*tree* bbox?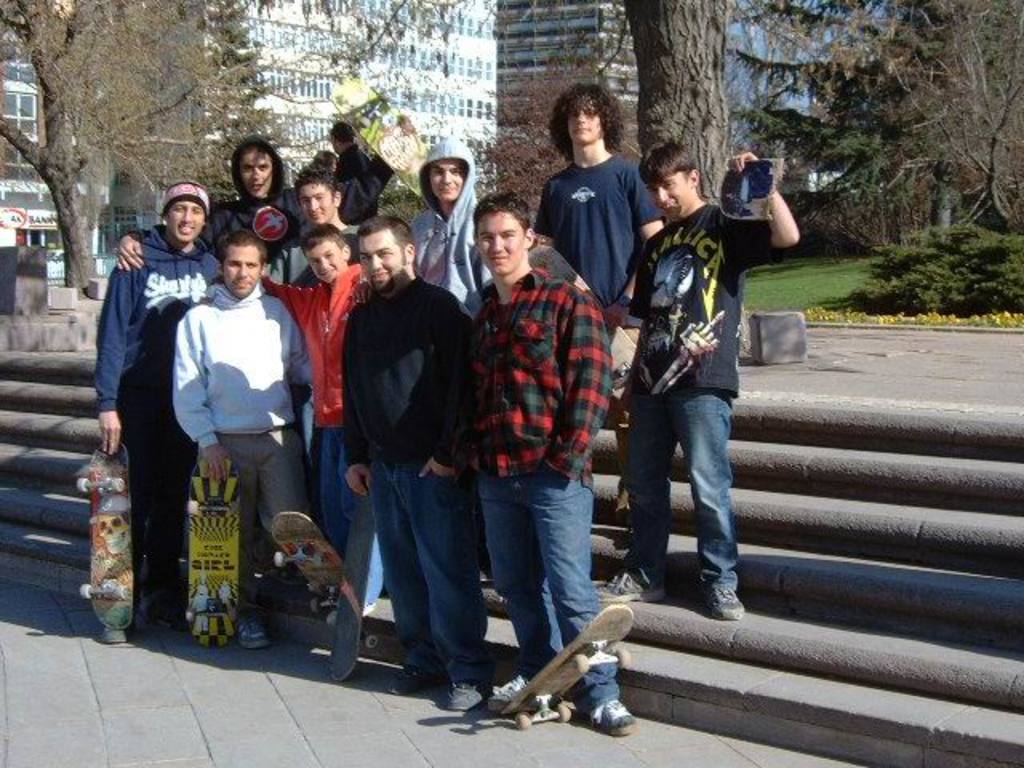
[621,6,738,206]
